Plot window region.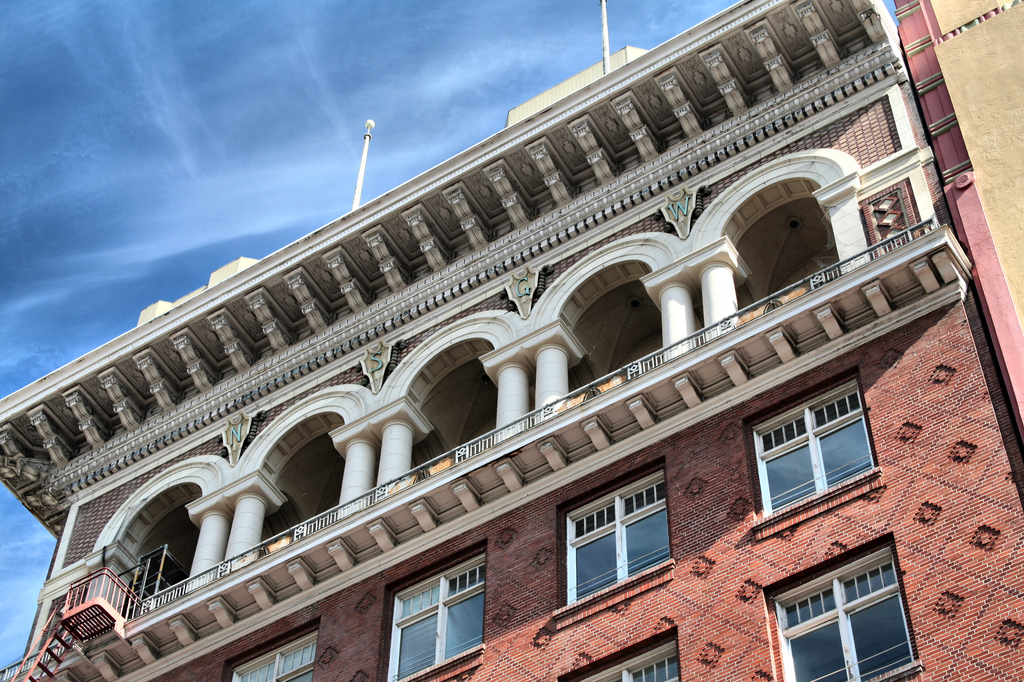
Plotted at bbox=[784, 548, 927, 664].
